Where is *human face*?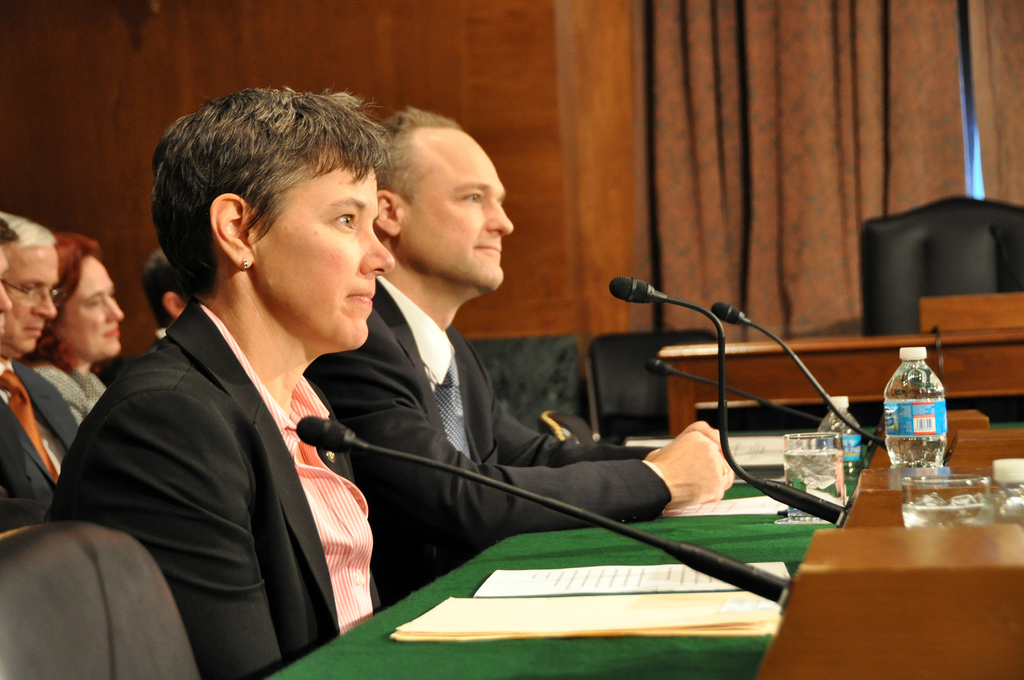
(left=60, top=257, right=127, bottom=360).
